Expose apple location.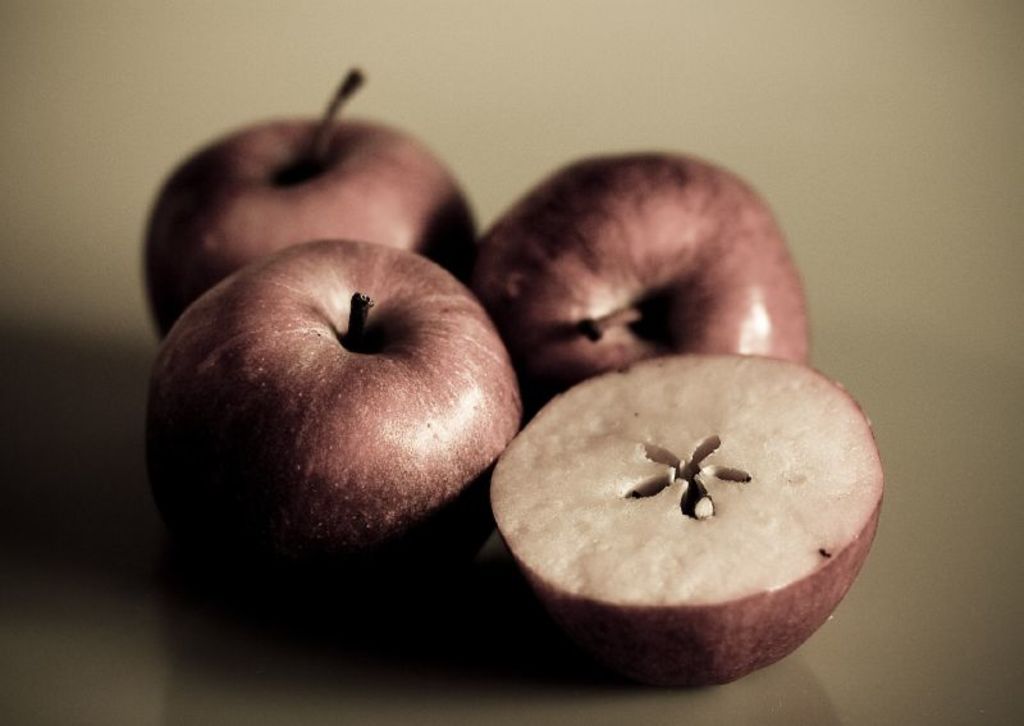
Exposed at (left=475, top=133, right=823, bottom=414).
